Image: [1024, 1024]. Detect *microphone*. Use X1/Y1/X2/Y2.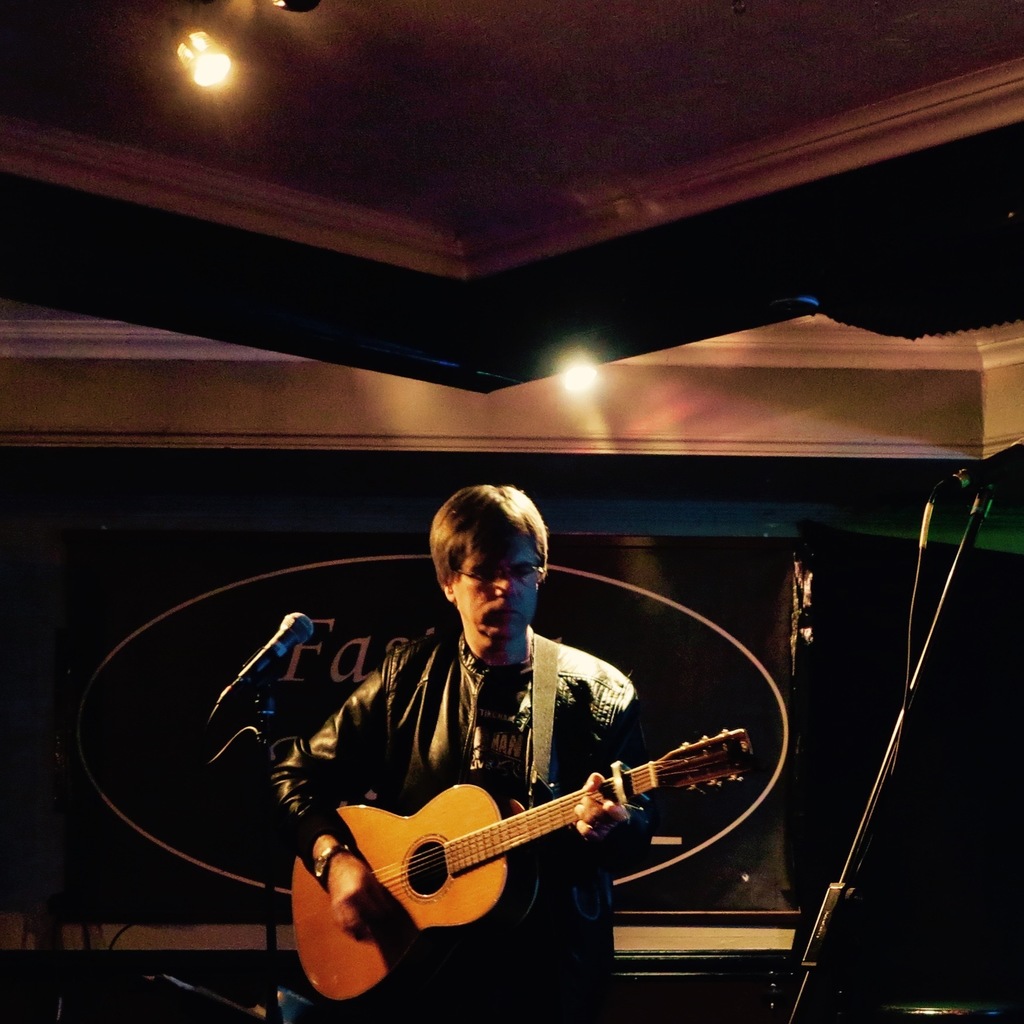
934/424/1023/496.
